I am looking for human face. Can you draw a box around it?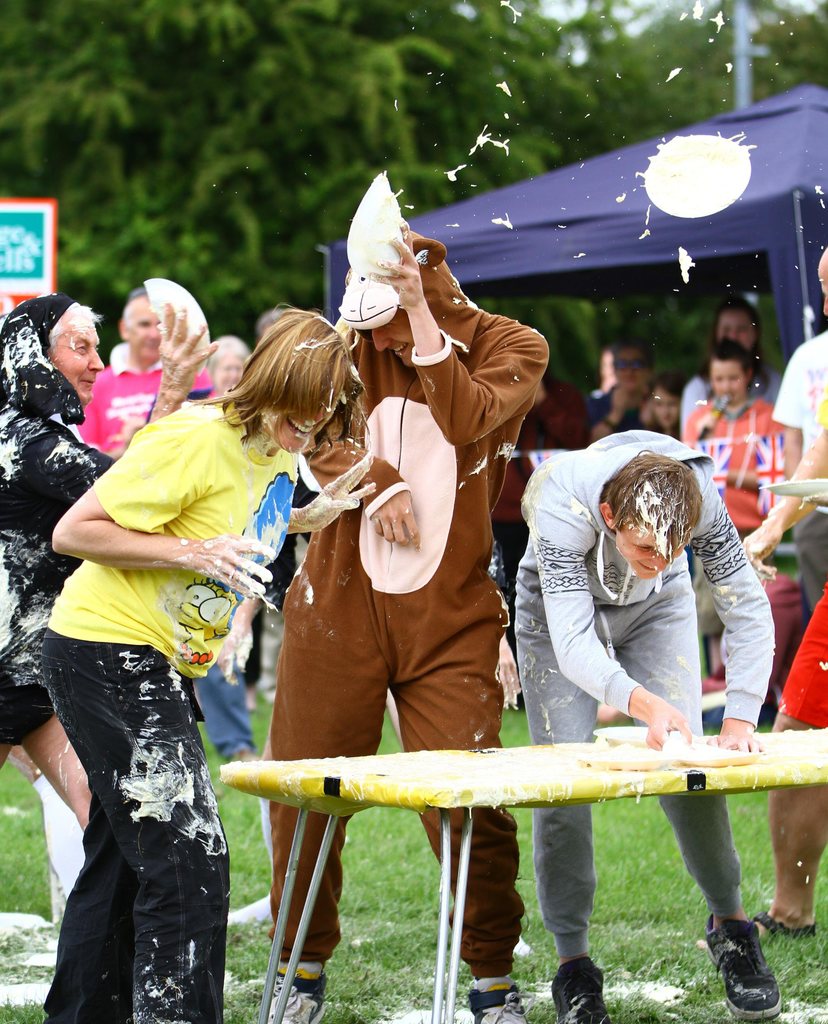
Sure, the bounding box is <bbox>263, 395, 340, 452</bbox>.
